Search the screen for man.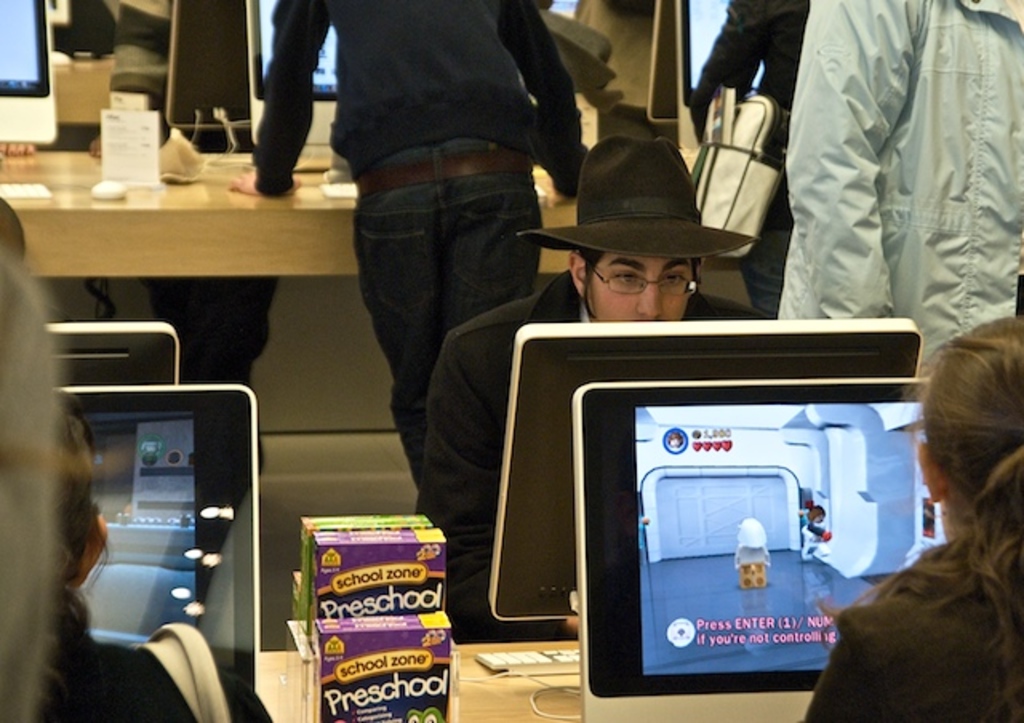
Found at x1=291, y1=3, x2=571, y2=605.
